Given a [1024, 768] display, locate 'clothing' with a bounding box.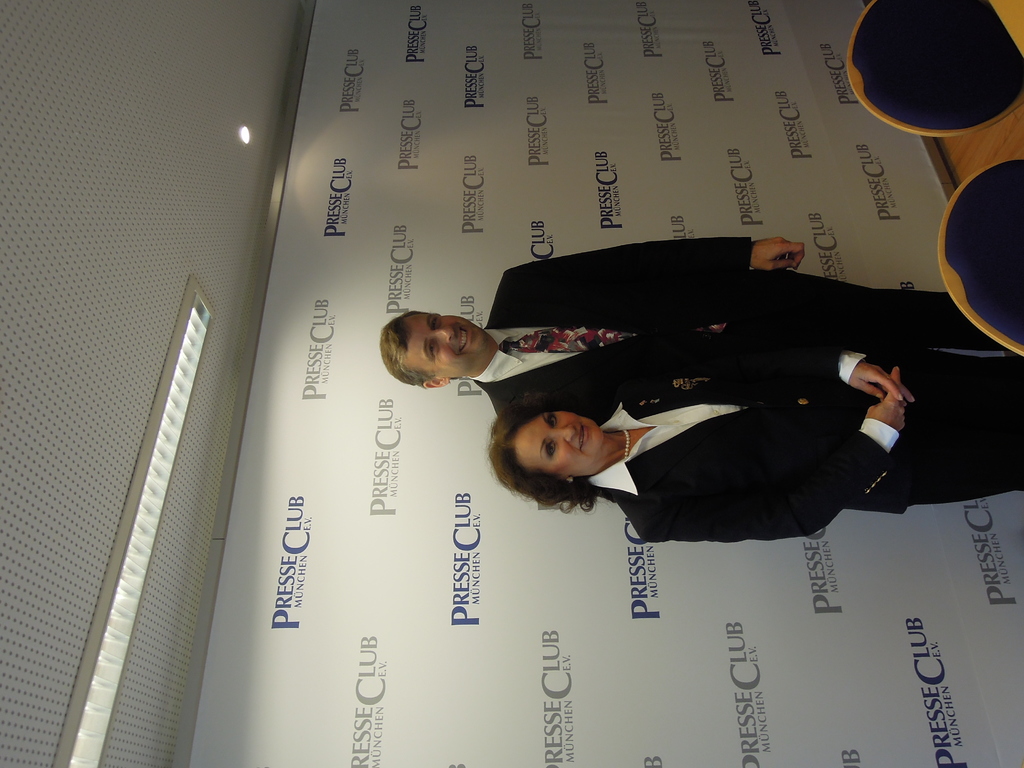
Located: locate(541, 312, 900, 548).
